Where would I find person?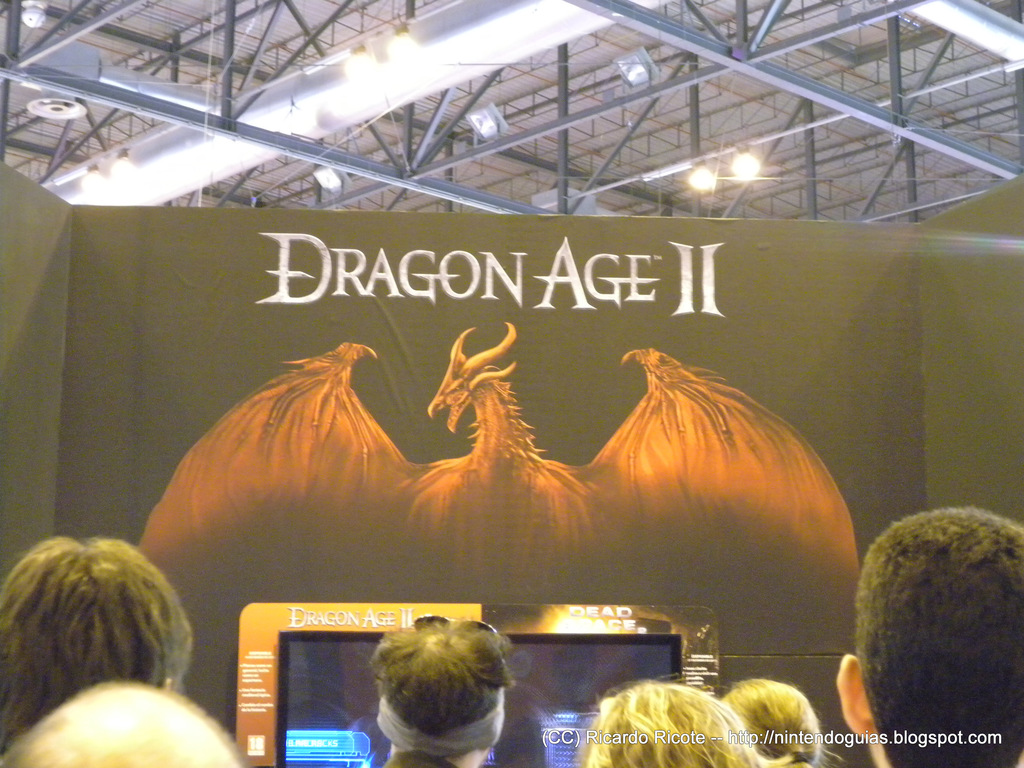
At left=722, top=680, right=830, bottom=767.
